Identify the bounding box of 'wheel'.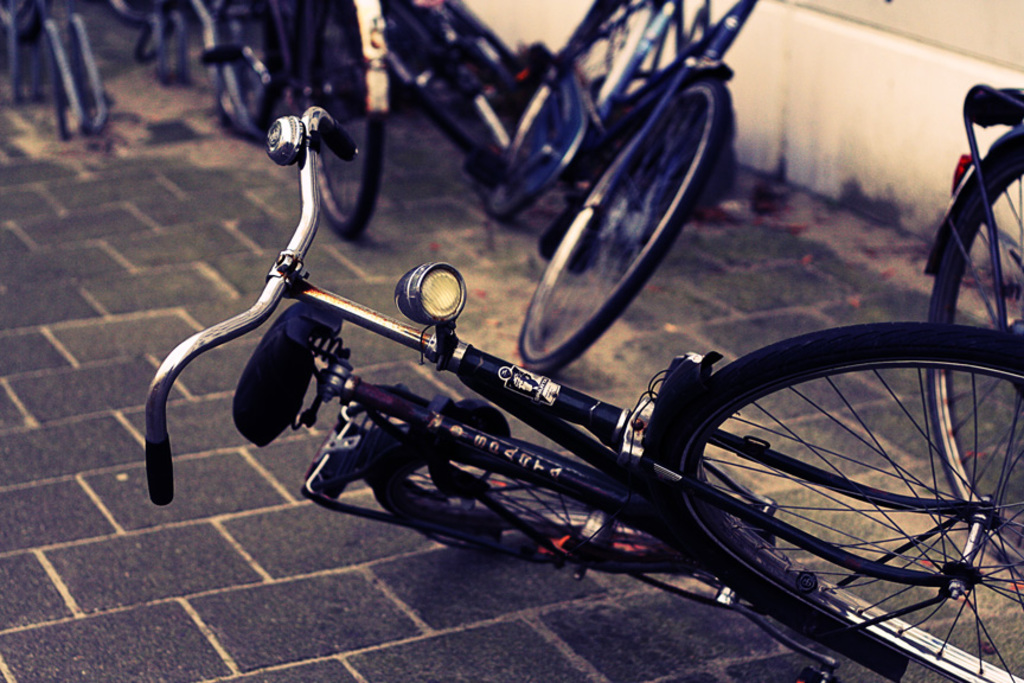
crop(523, 71, 738, 377).
